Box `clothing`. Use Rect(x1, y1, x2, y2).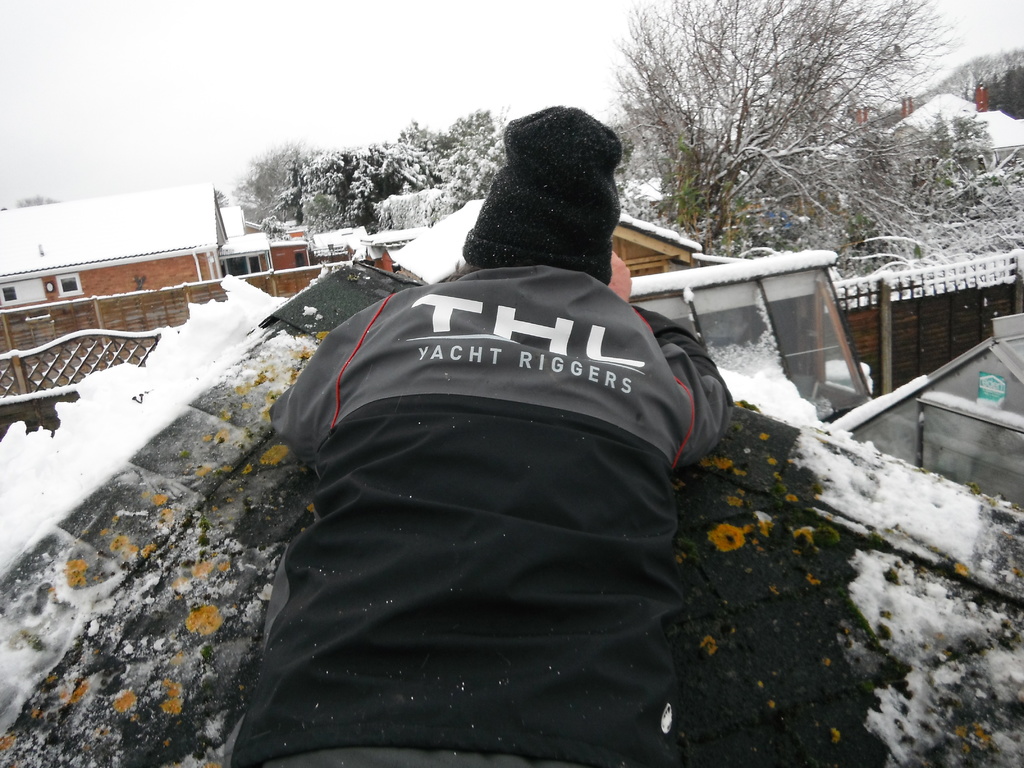
Rect(253, 220, 727, 715).
